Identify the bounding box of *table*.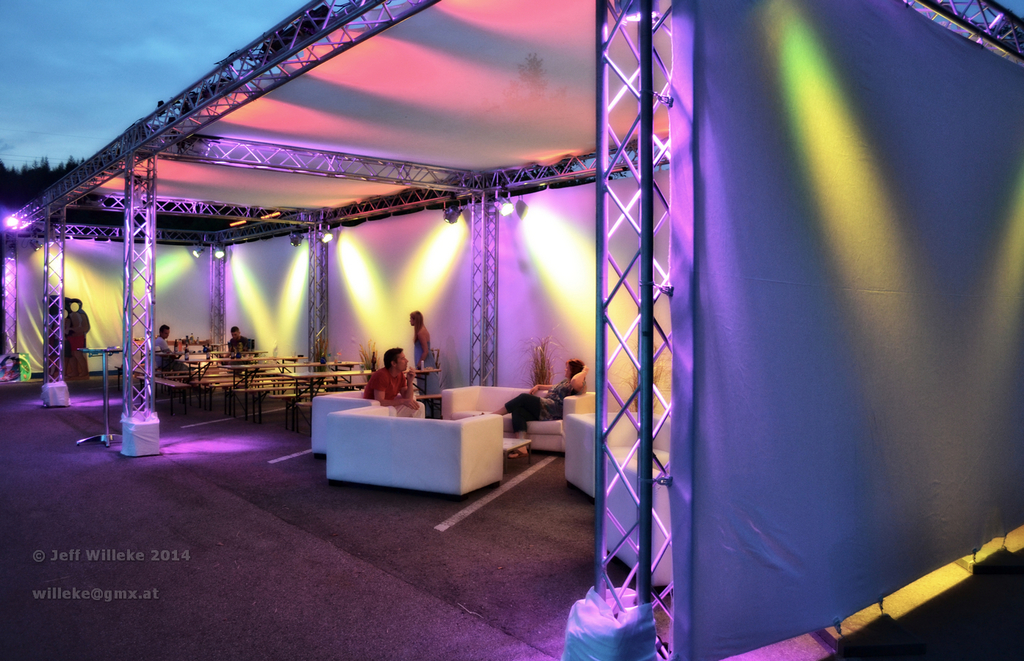
crop(444, 410, 549, 470).
